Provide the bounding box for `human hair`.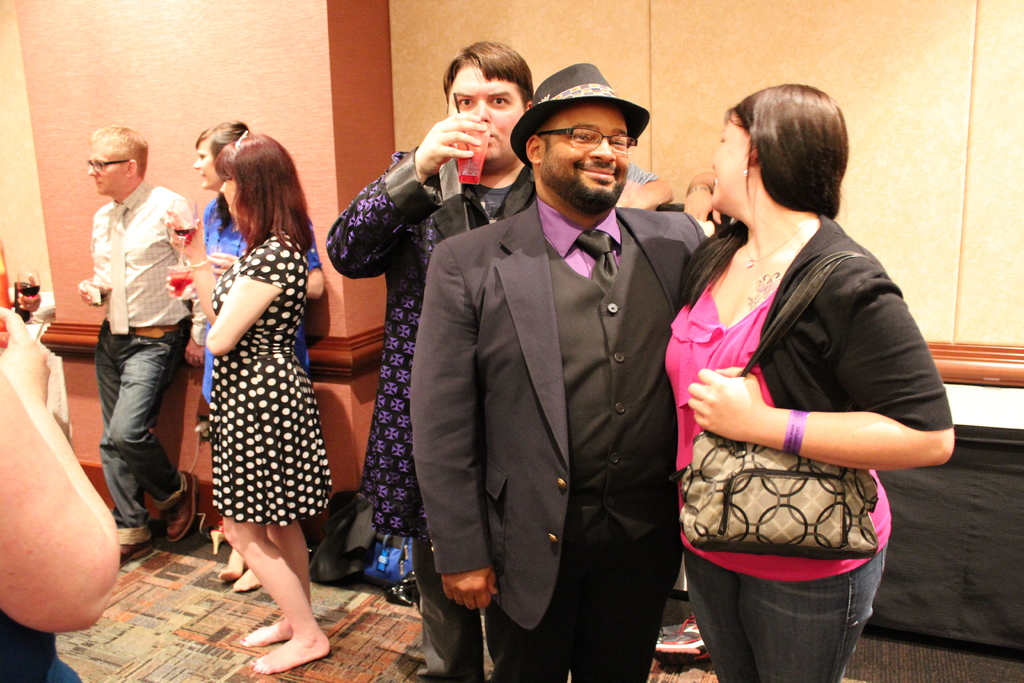
bbox=[87, 124, 148, 178].
